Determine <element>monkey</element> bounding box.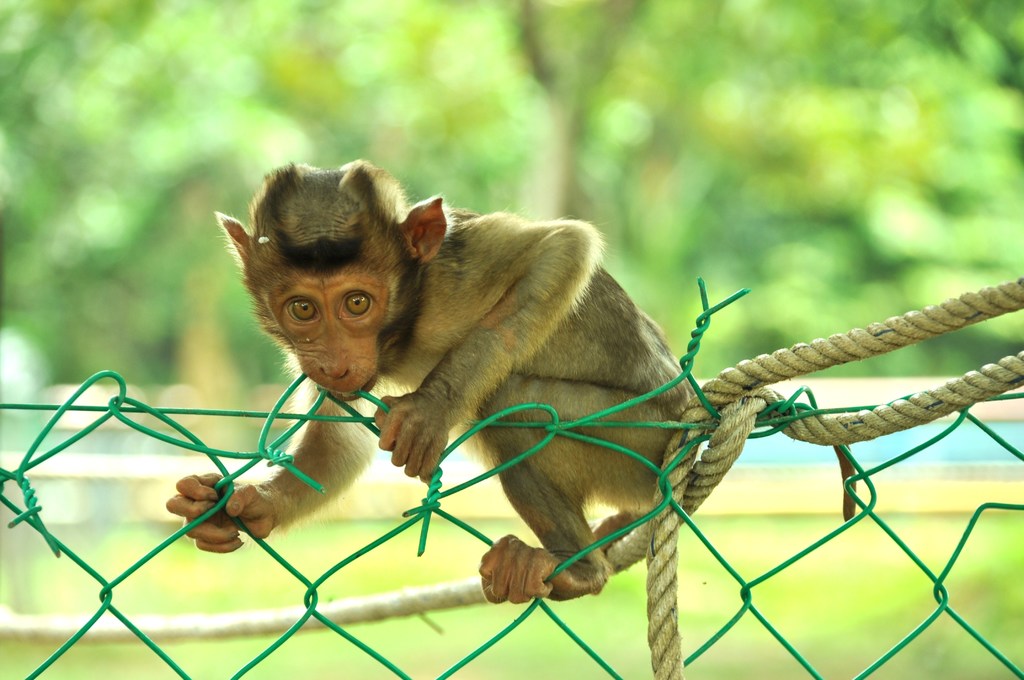
Determined: <bbox>166, 157, 696, 605</bbox>.
